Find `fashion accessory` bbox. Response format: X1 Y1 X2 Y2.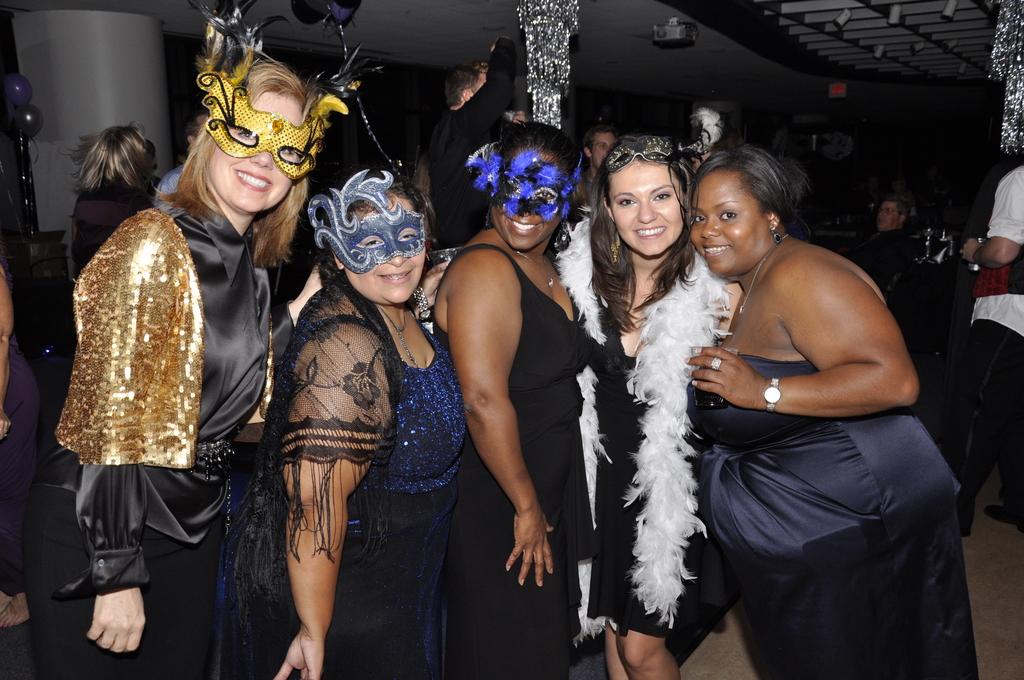
605 125 726 231.
